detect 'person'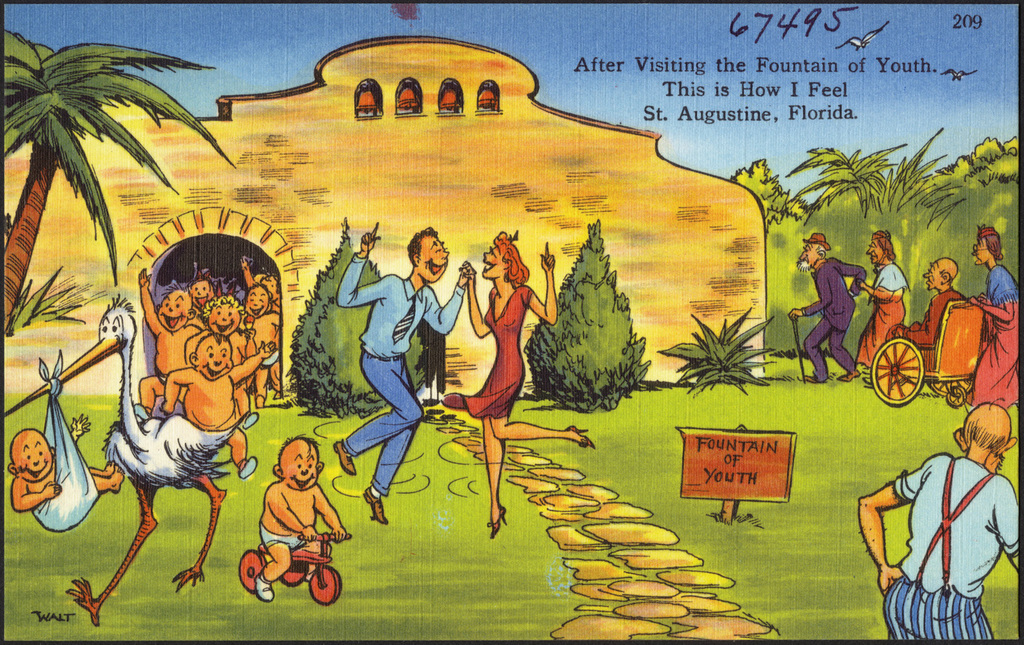
[left=887, top=253, right=963, bottom=347]
